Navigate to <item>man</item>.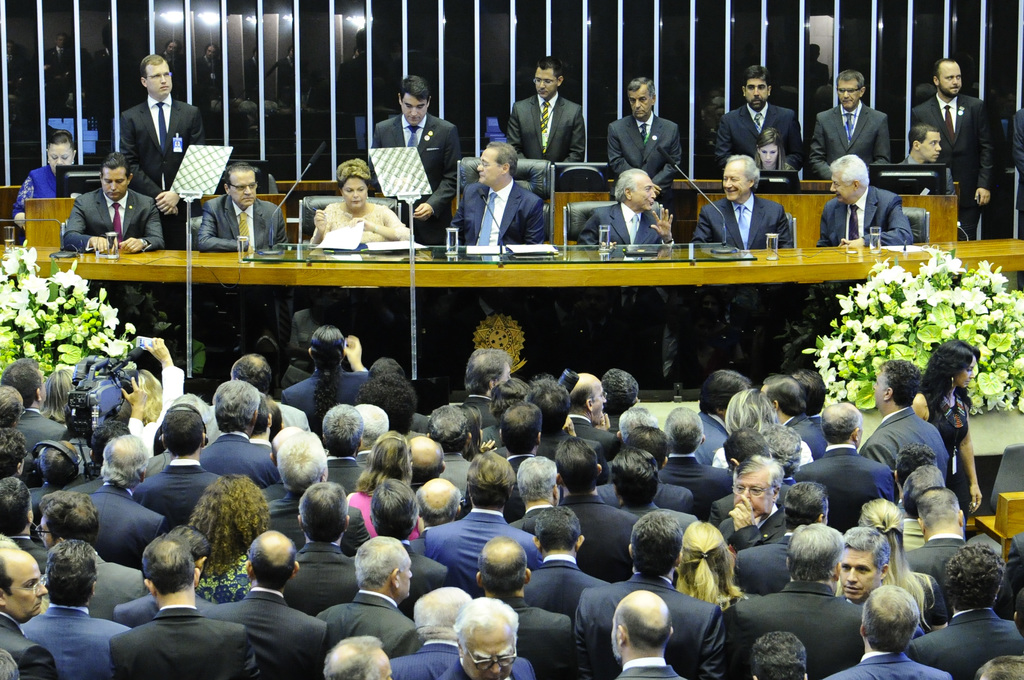
Navigation target: pyautogui.locateOnScreen(278, 480, 362, 618).
